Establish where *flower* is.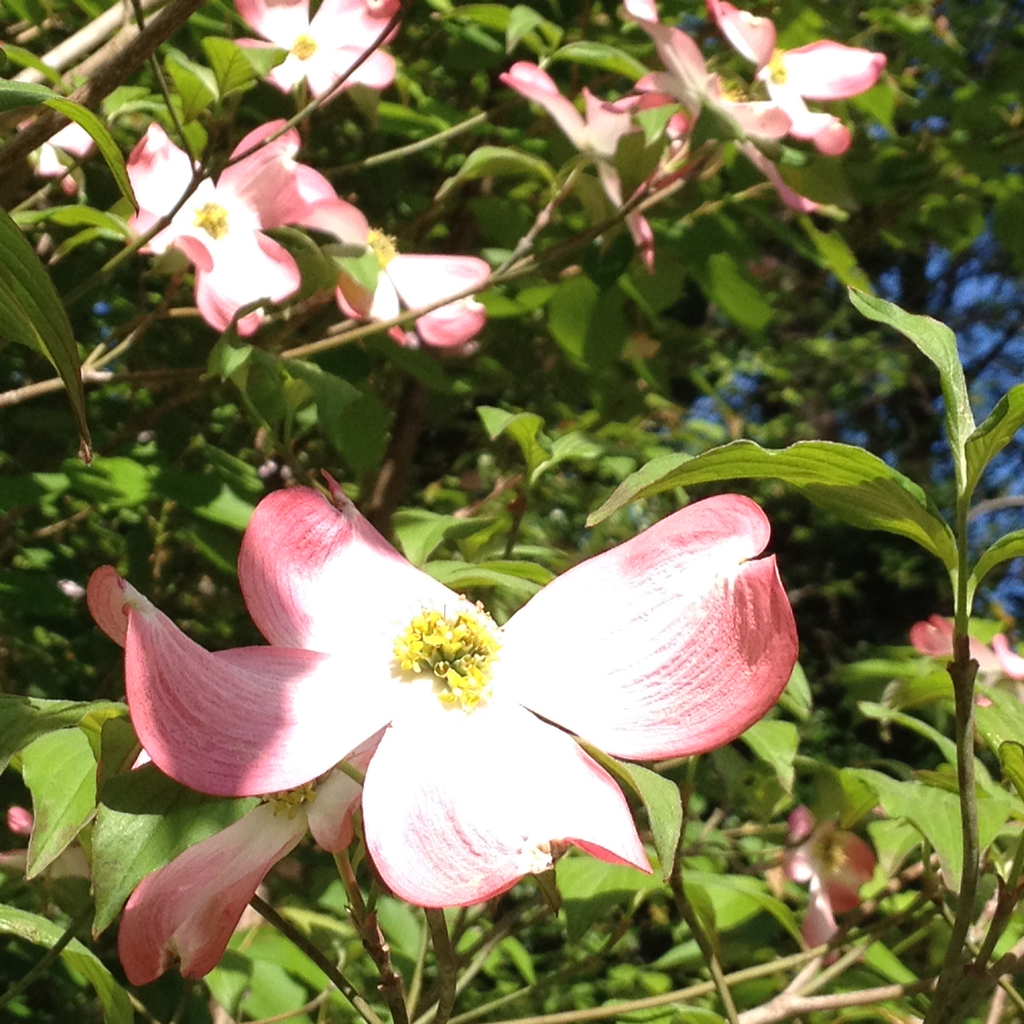
Established at region(125, 116, 300, 342).
